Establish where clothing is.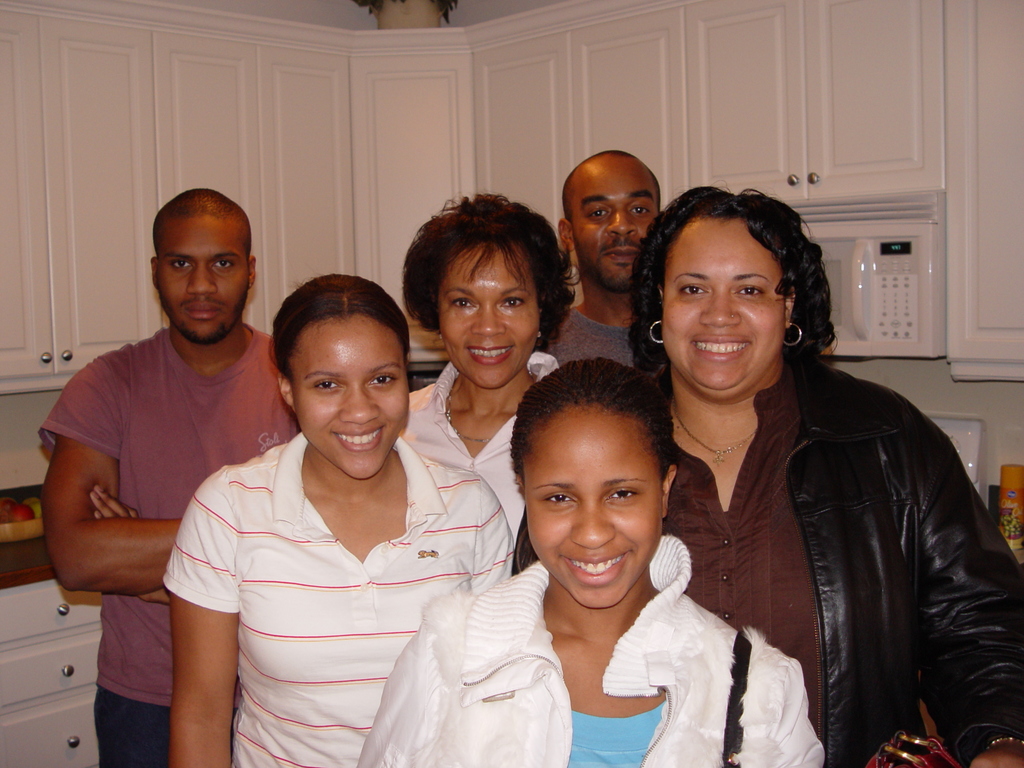
Established at {"left": 644, "top": 284, "right": 1001, "bottom": 751}.
